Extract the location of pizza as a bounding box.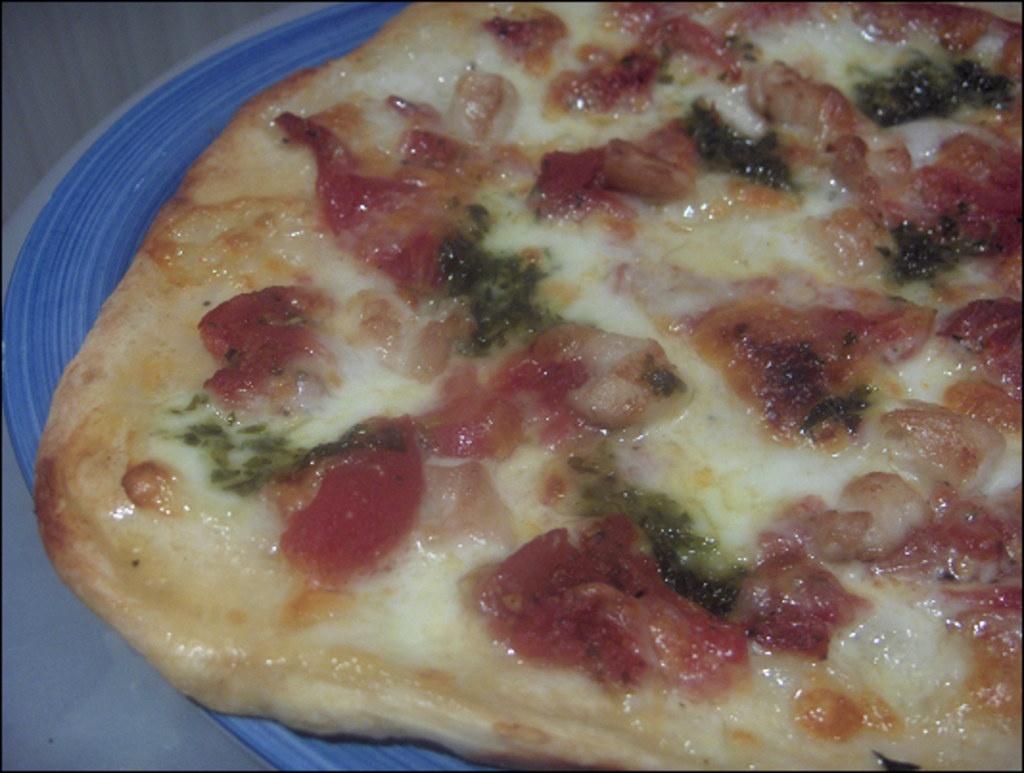
box=[33, 0, 1022, 771].
